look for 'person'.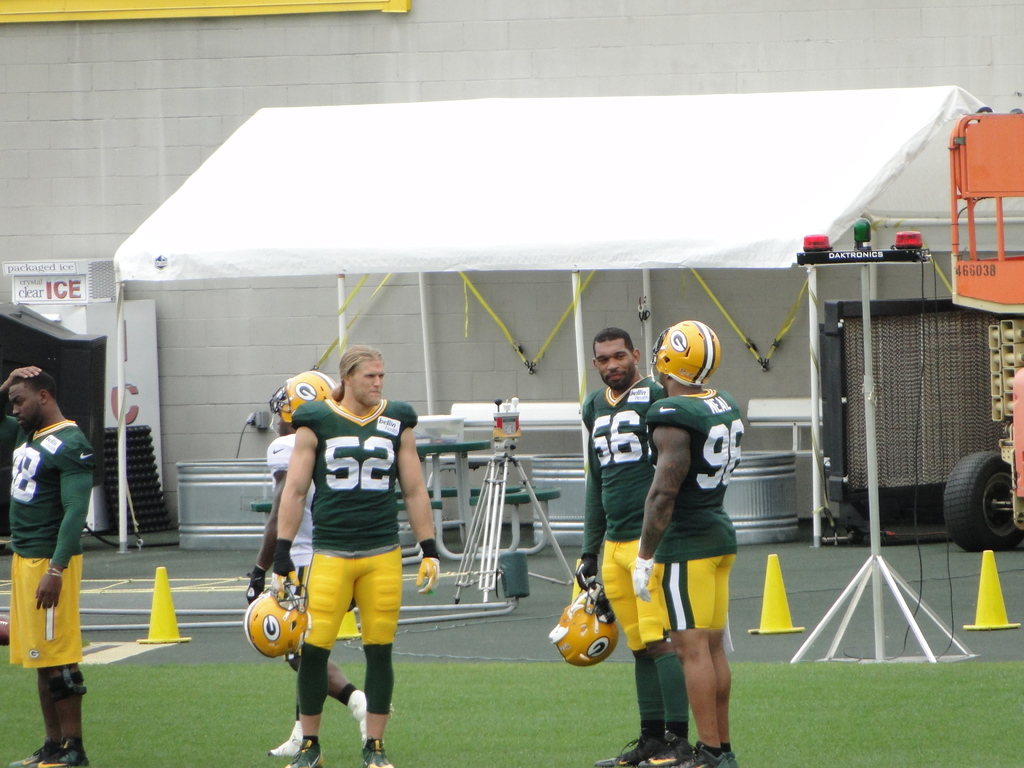
Found: <bbox>572, 324, 673, 767</bbox>.
